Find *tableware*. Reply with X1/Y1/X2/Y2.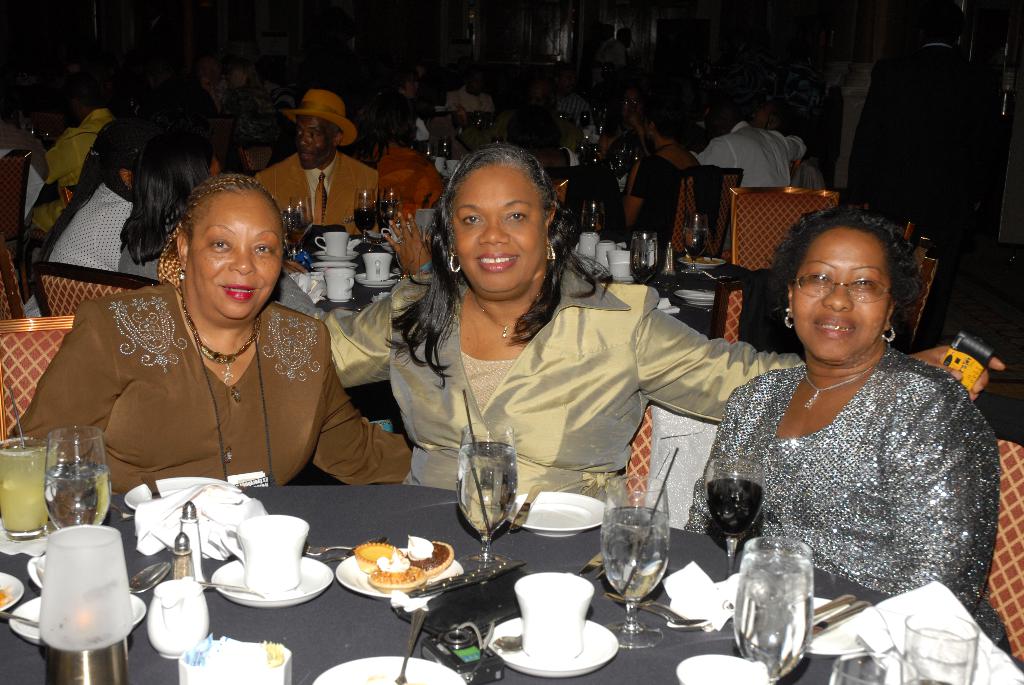
831/648/922/684.
